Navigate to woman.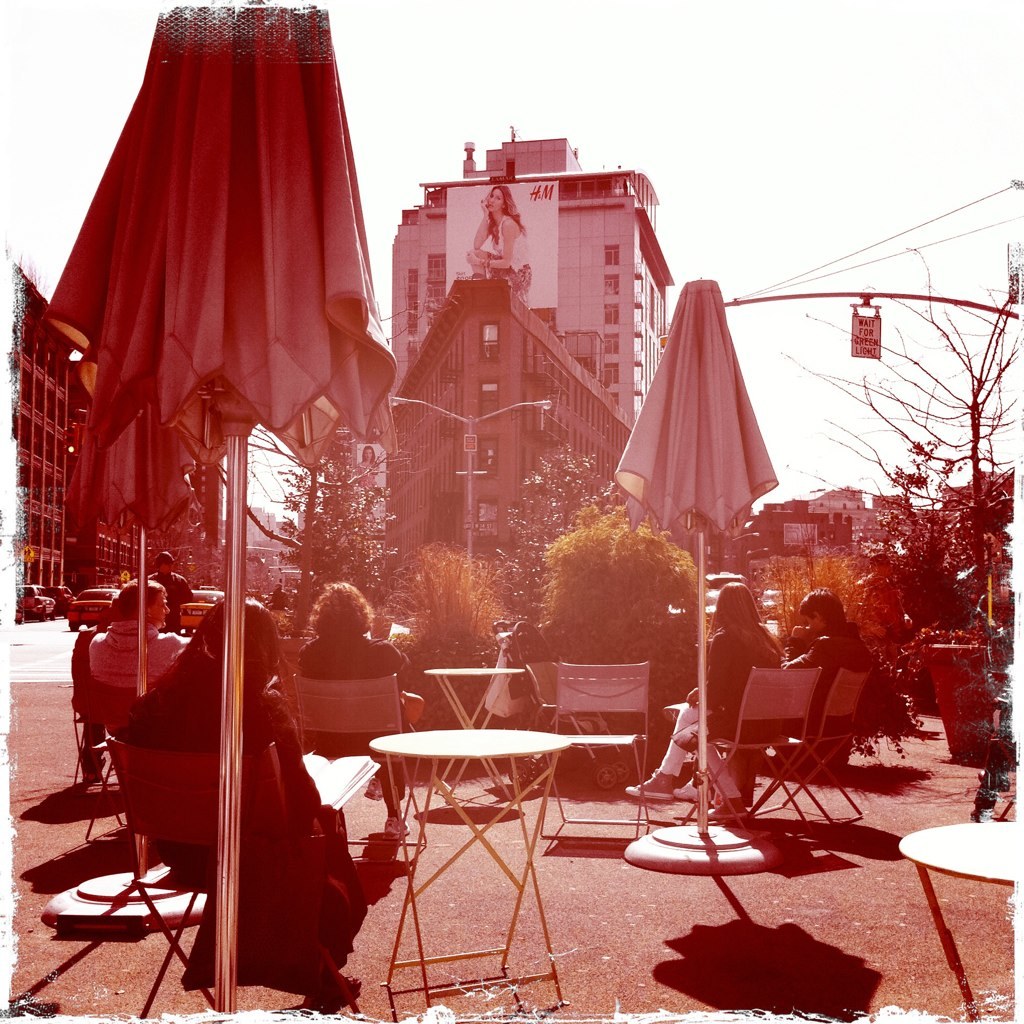
Navigation target: 627,579,784,819.
